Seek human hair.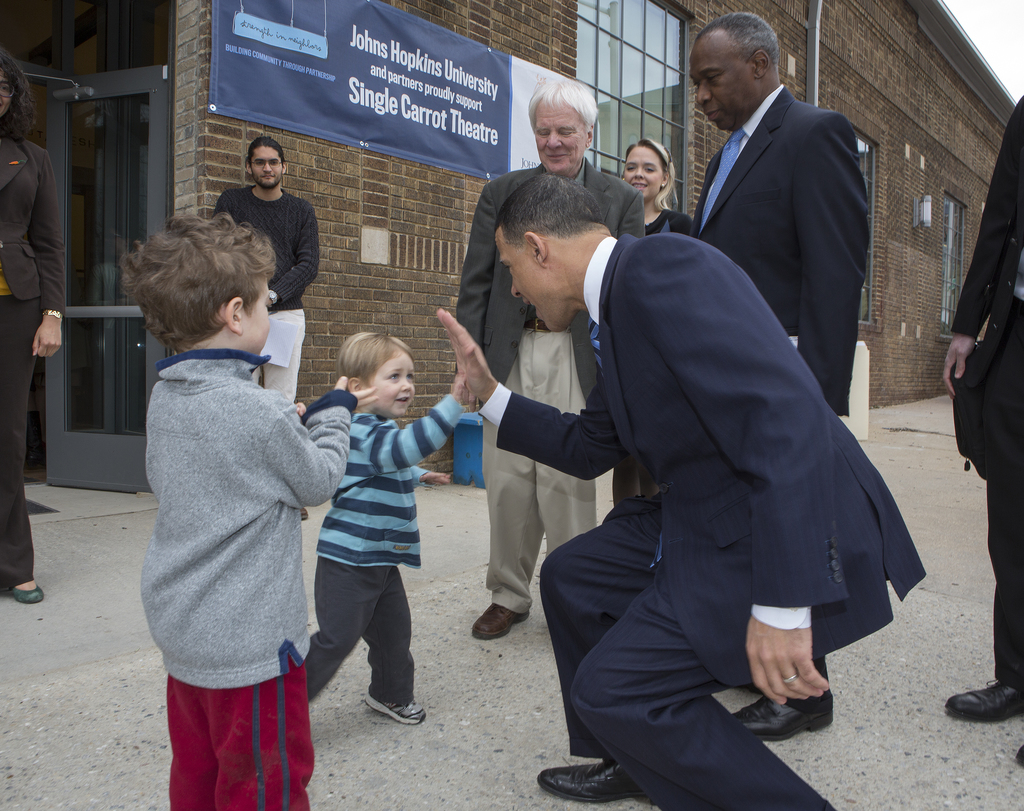
(x1=0, y1=48, x2=32, y2=150).
